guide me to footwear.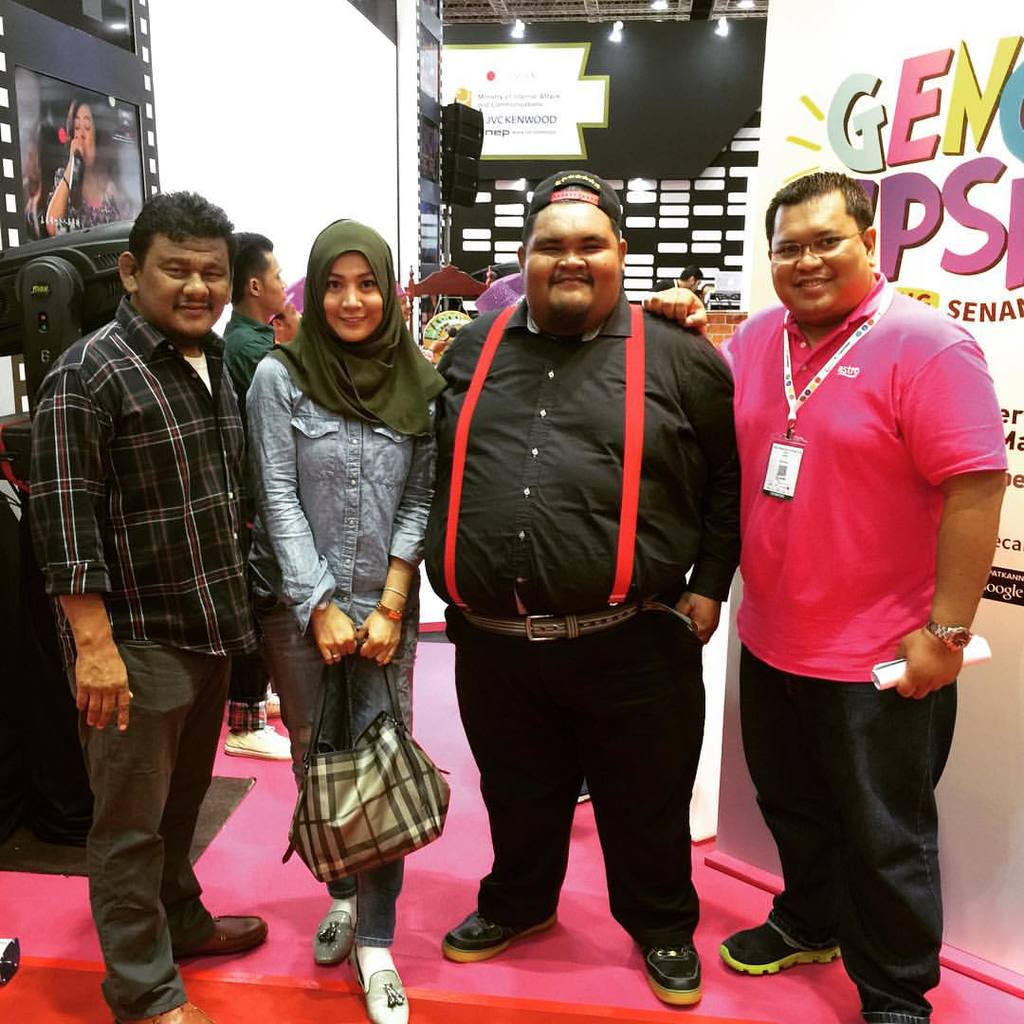
Guidance: rect(138, 1003, 230, 1023).
